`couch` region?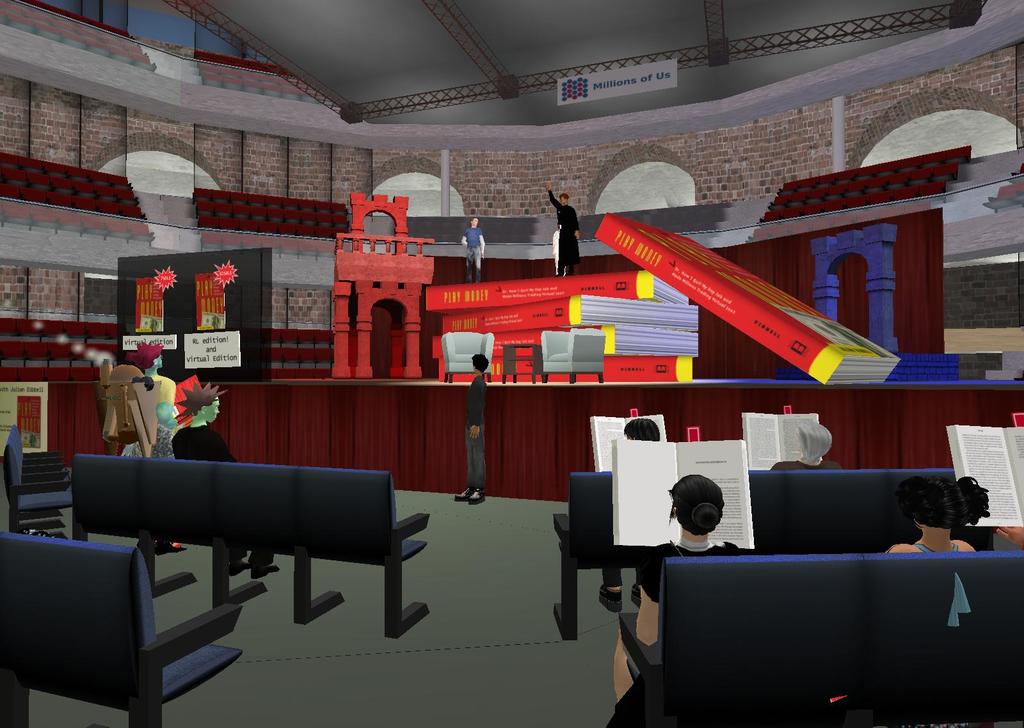
bbox(551, 467, 996, 638)
